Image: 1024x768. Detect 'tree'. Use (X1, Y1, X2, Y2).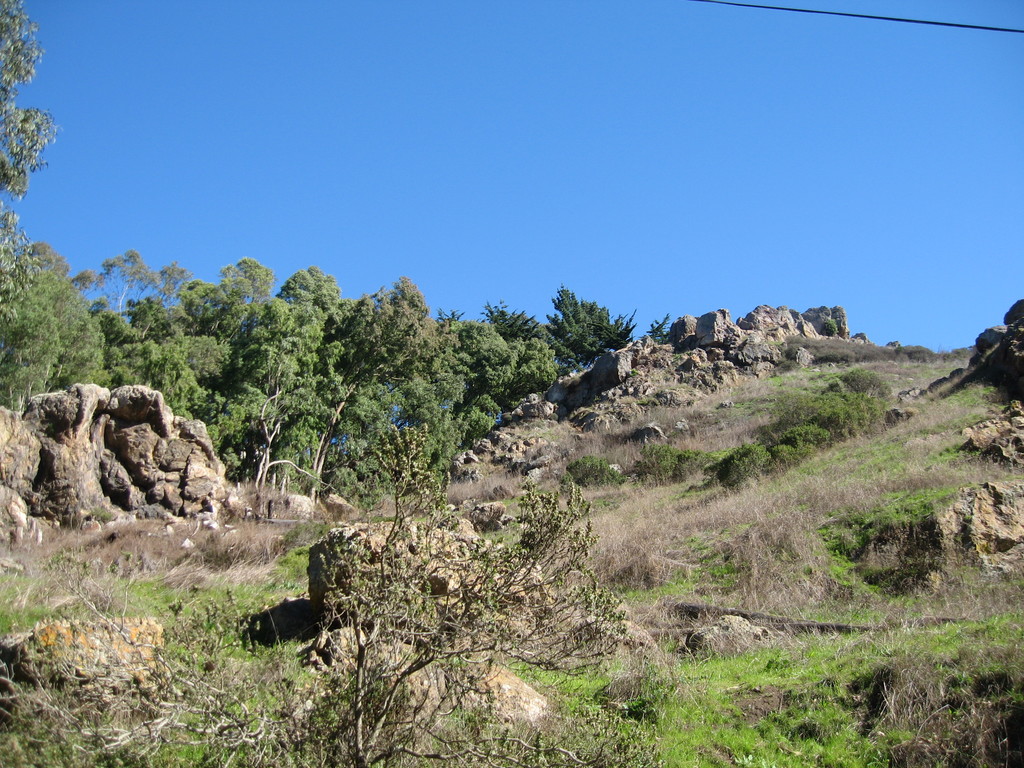
(687, 357, 885, 493).
